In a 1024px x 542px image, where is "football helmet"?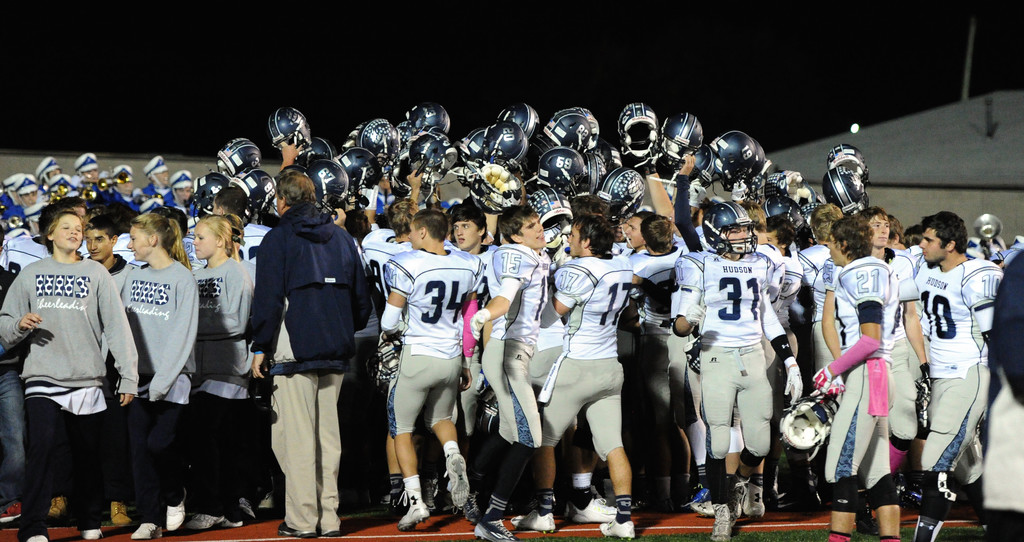
[x1=770, y1=382, x2=849, y2=455].
